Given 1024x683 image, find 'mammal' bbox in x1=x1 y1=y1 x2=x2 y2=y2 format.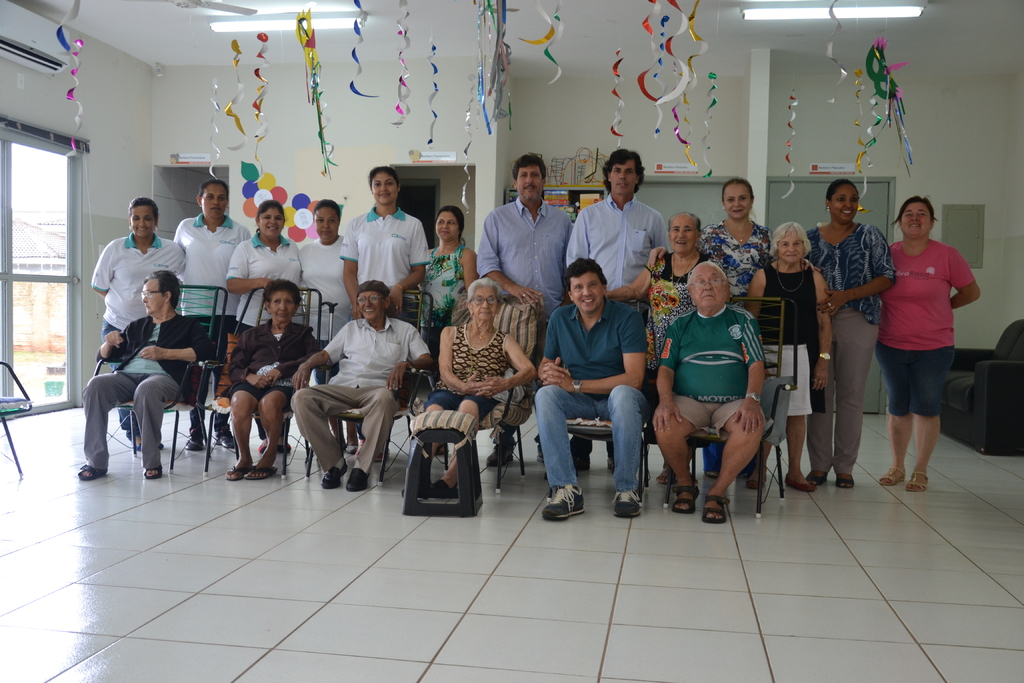
x1=803 y1=179 x2=895 y2=489.
